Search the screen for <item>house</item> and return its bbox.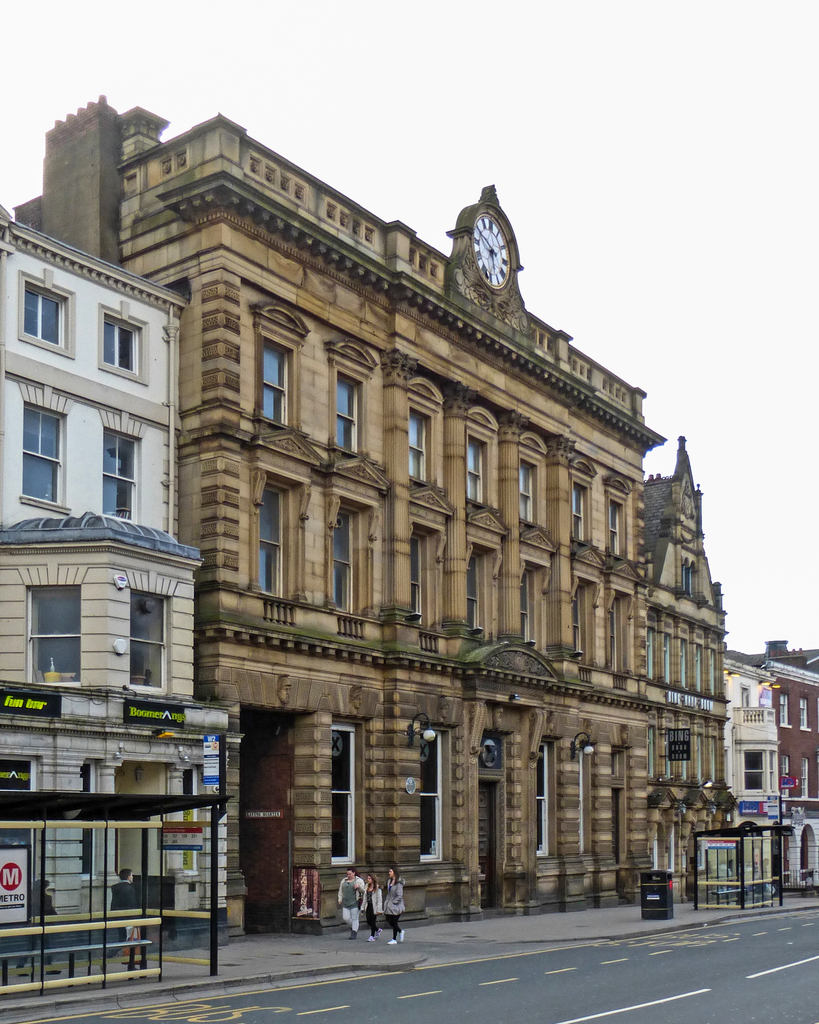
Found: BBox(771, 641, 818, 897).
